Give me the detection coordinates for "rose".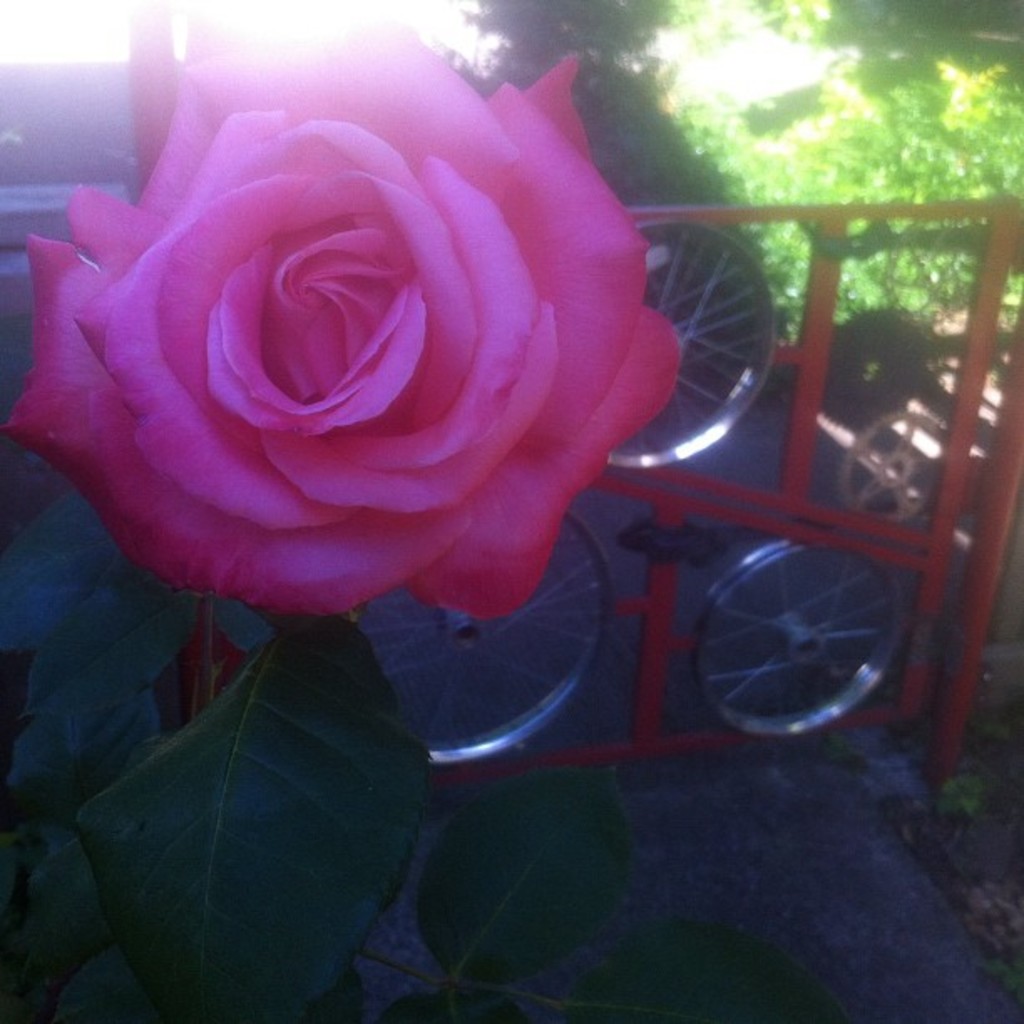
bbox=(0, 0, 686, 624).
